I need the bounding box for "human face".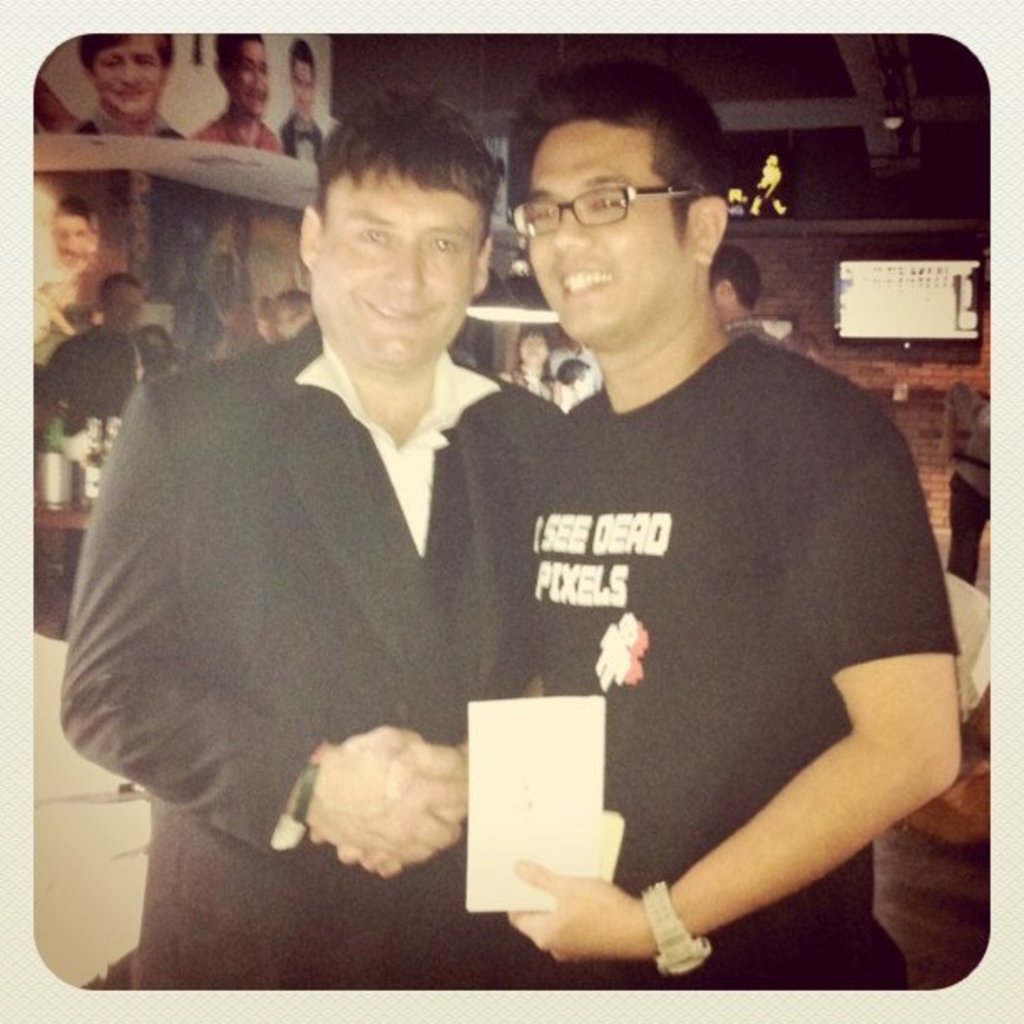
Here it is: <box>94,35,161,114</box>.
